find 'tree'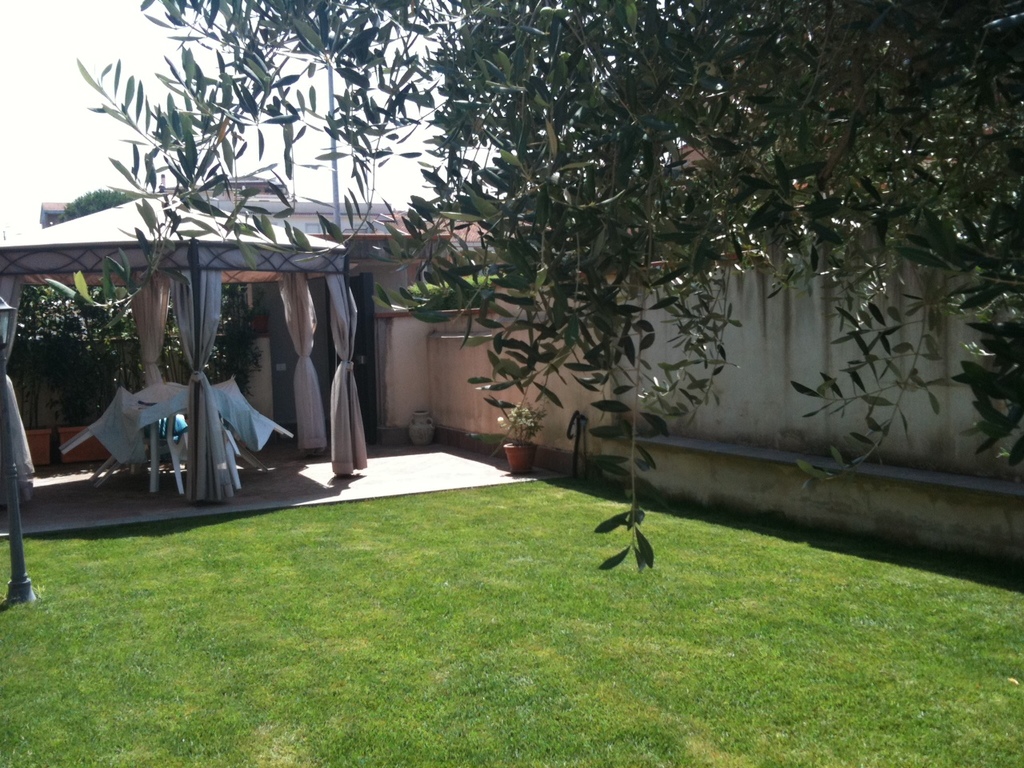
{"x1": 18, "y1": 2, "x2": 1019, "y2": 565}
